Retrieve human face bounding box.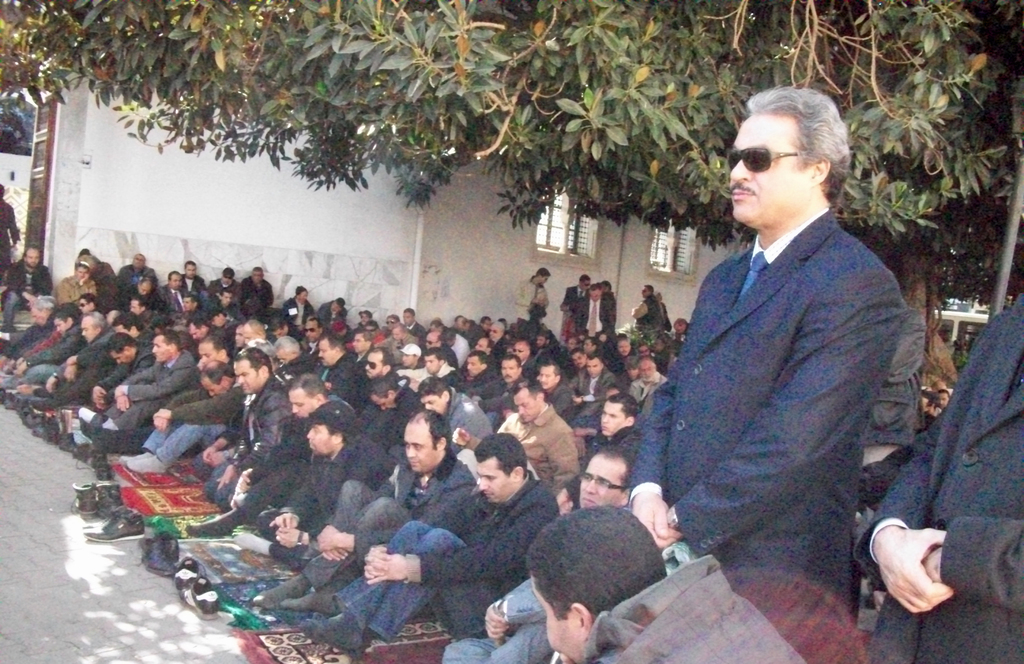
Bounding box: [291,391,319,423].
